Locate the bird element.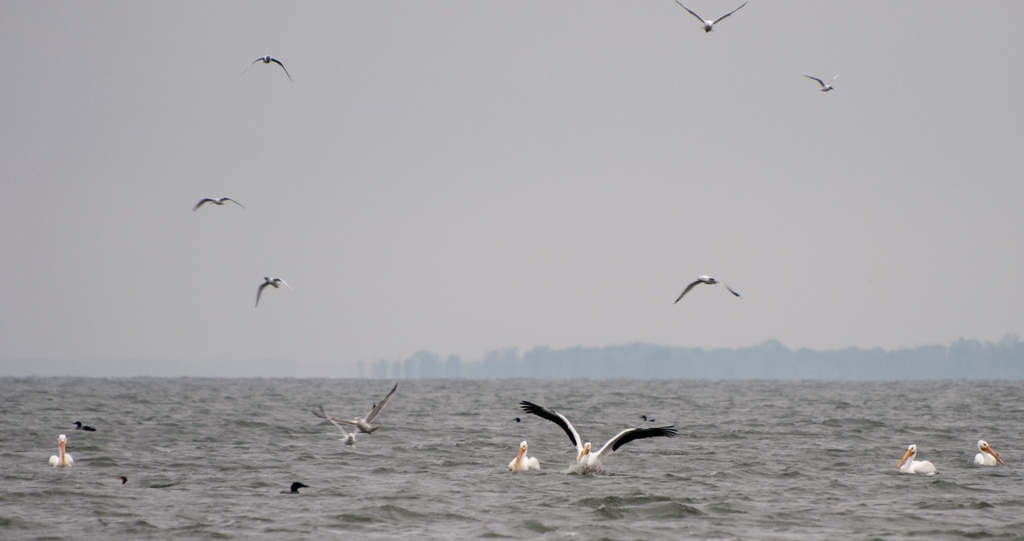
Element bbox: 191,195,244,213.
